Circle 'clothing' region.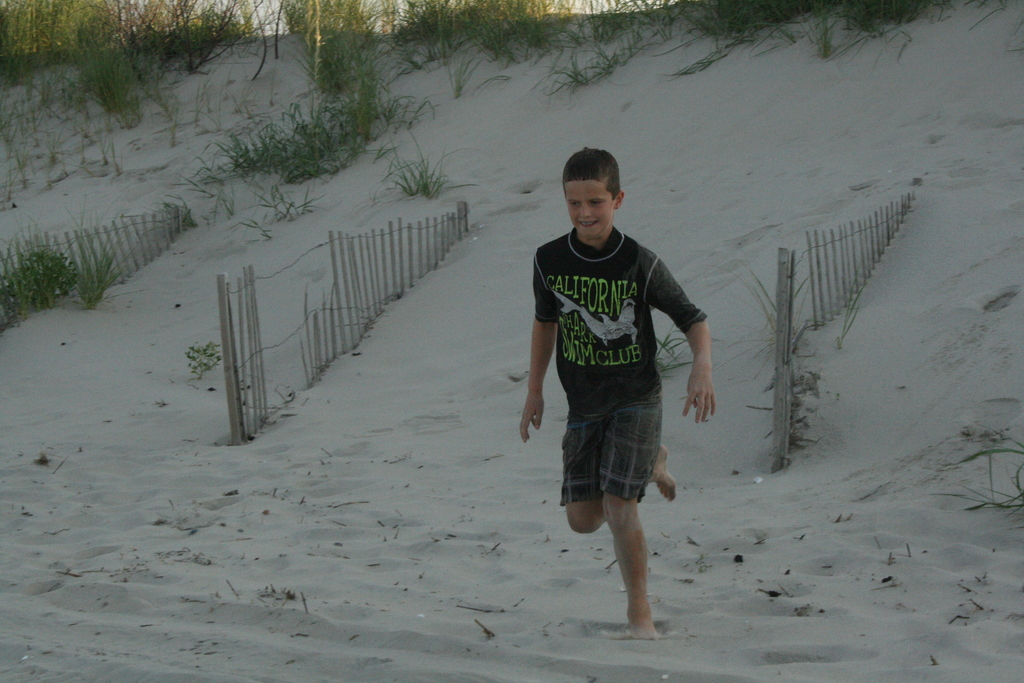
Region: [left=536, top=229, right=703, bottom=506].
